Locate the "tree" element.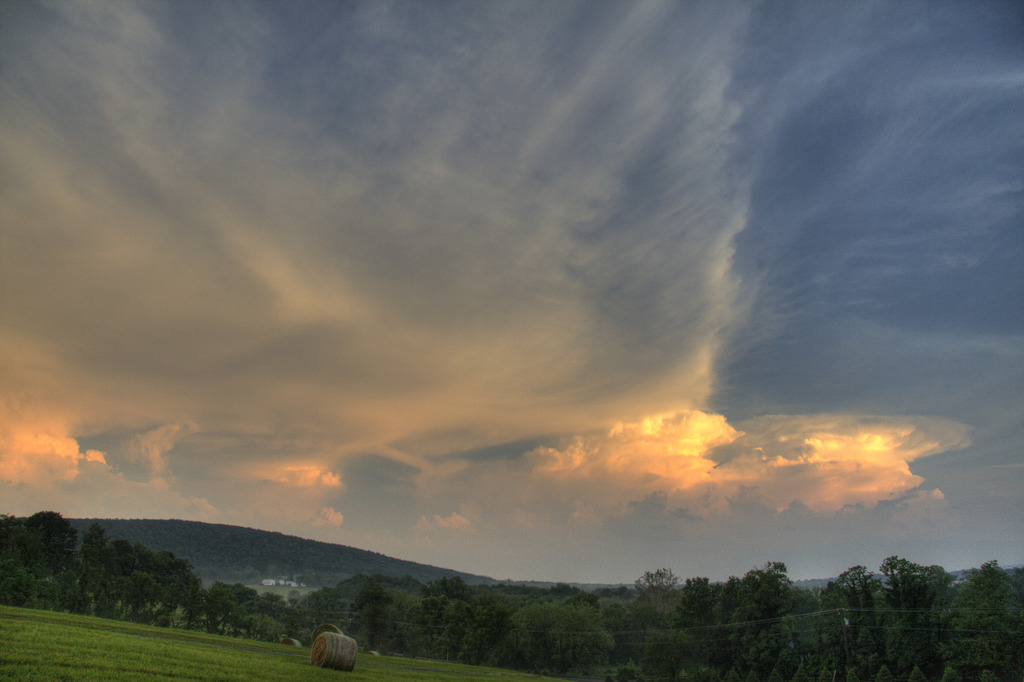
Element bbox: l=609, t=589, r=687, b=681.
